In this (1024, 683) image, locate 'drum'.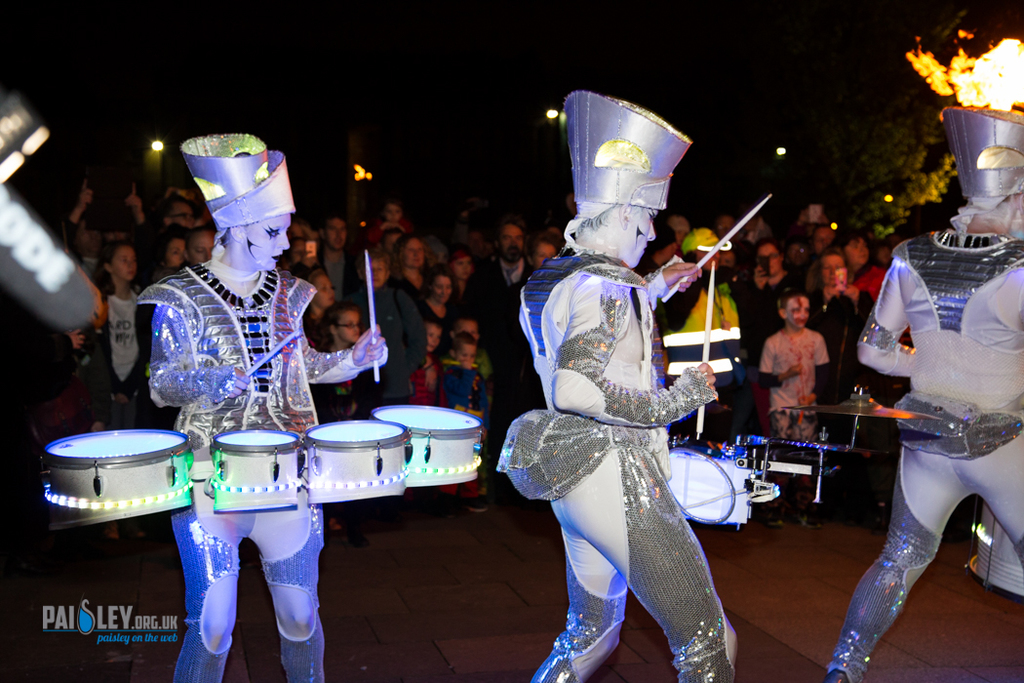
Bounding box: bbox=[371, 405, 484, 485].
